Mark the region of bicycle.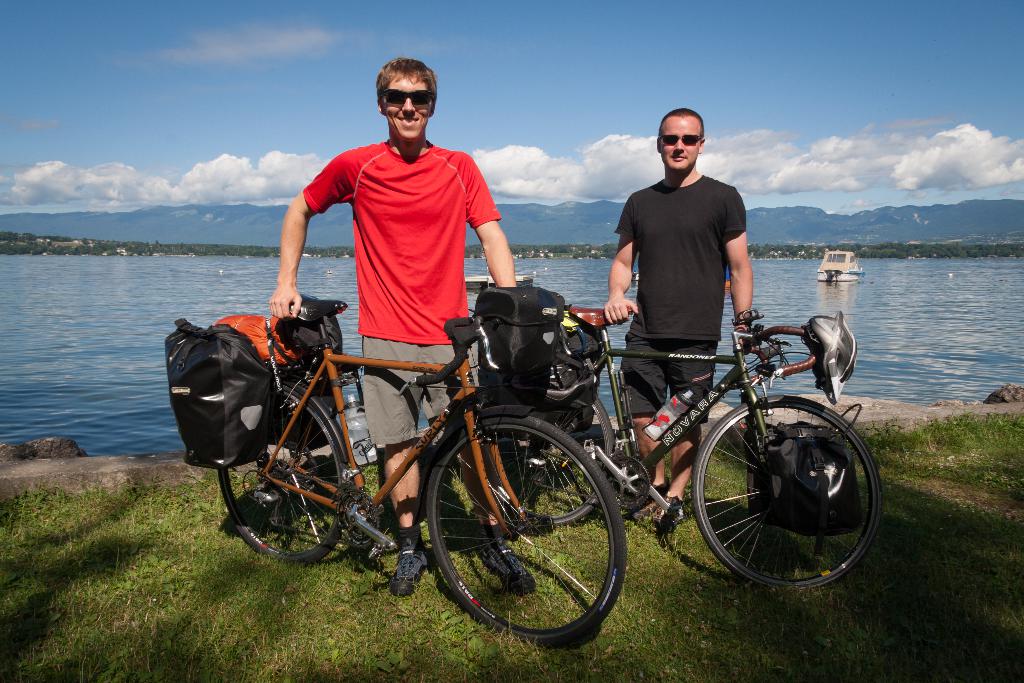
Region: bbox=(471, 302, 886, 595).
